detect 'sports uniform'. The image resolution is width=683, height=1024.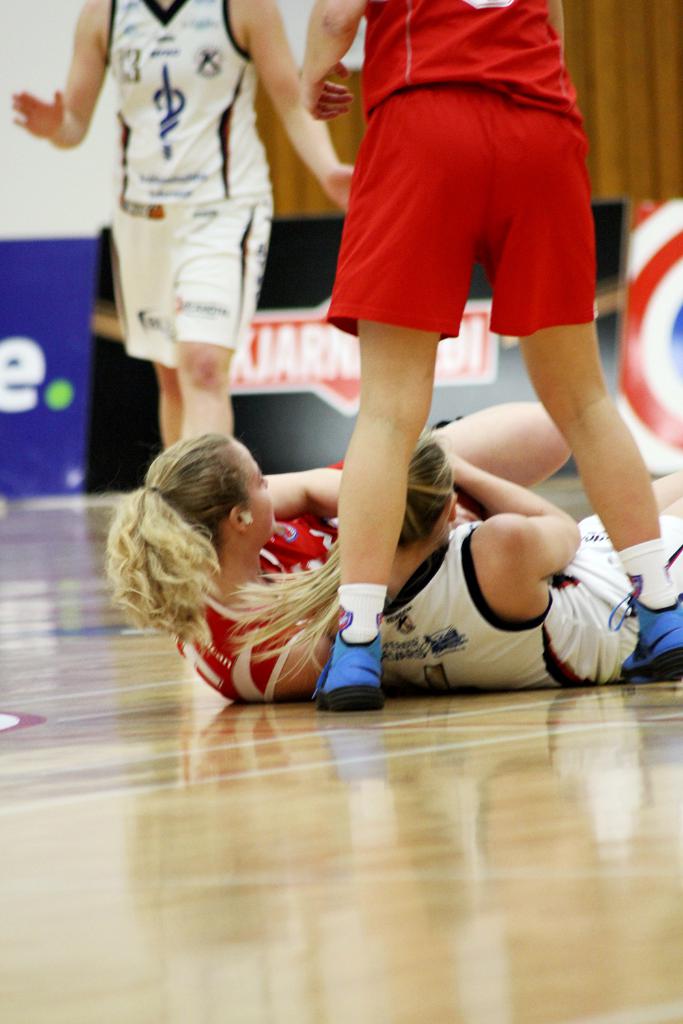
<bbox>171, 462, 350, 699</bbox>.
